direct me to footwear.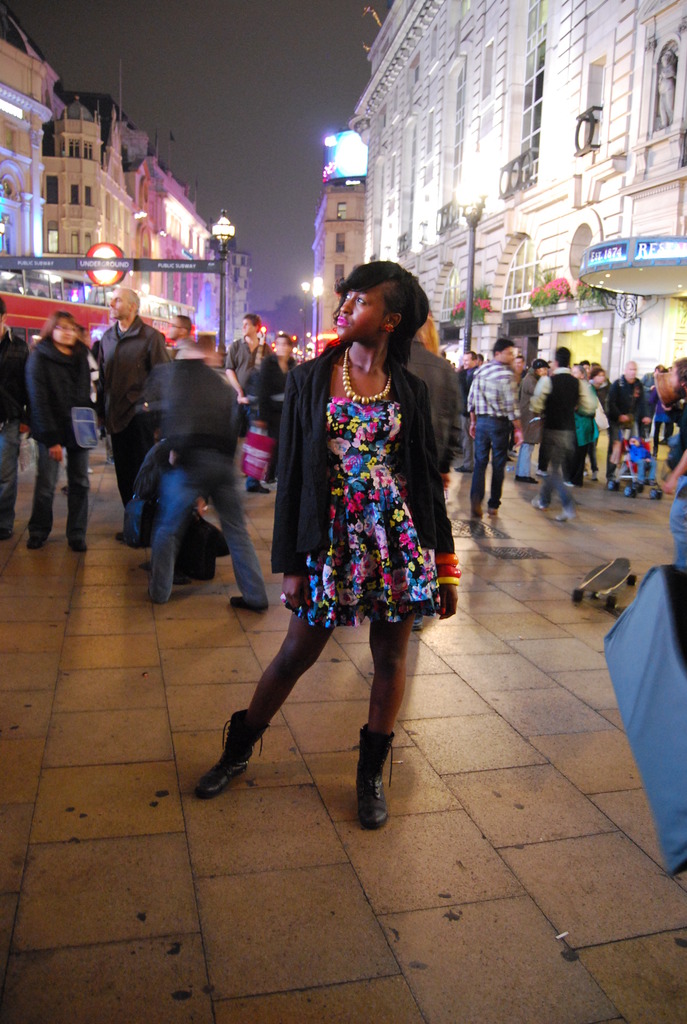
Direction: x1=530 y1=492 x2=544 y2=509.
